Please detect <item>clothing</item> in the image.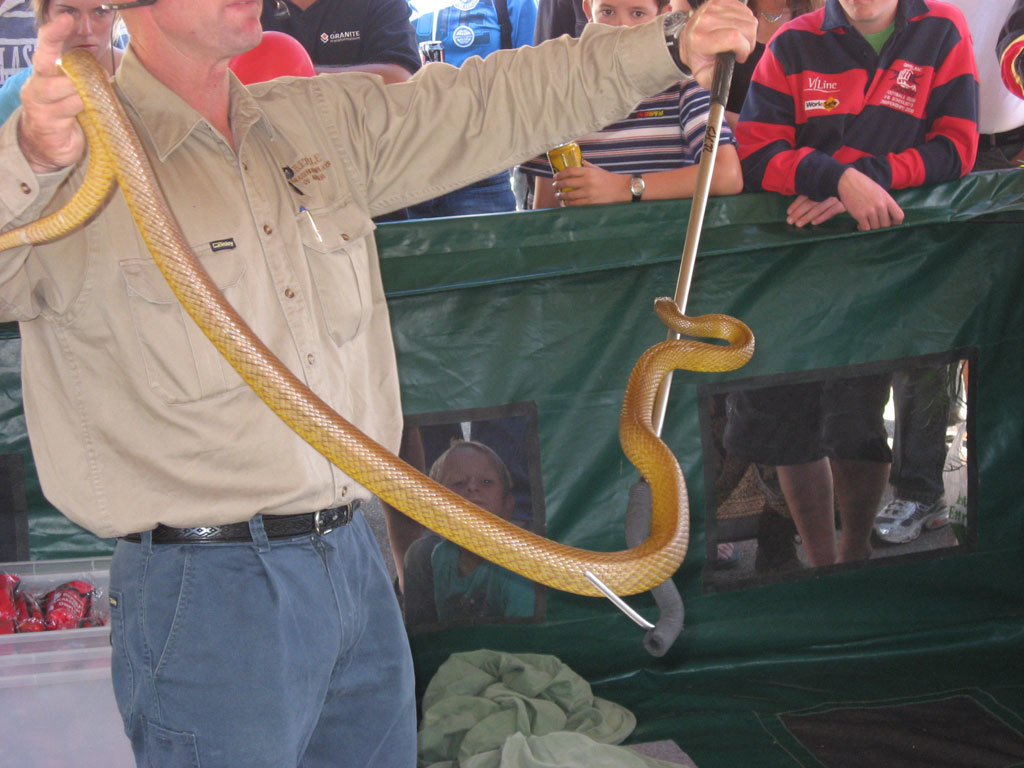
select_region(266, 0, 424, 81).
